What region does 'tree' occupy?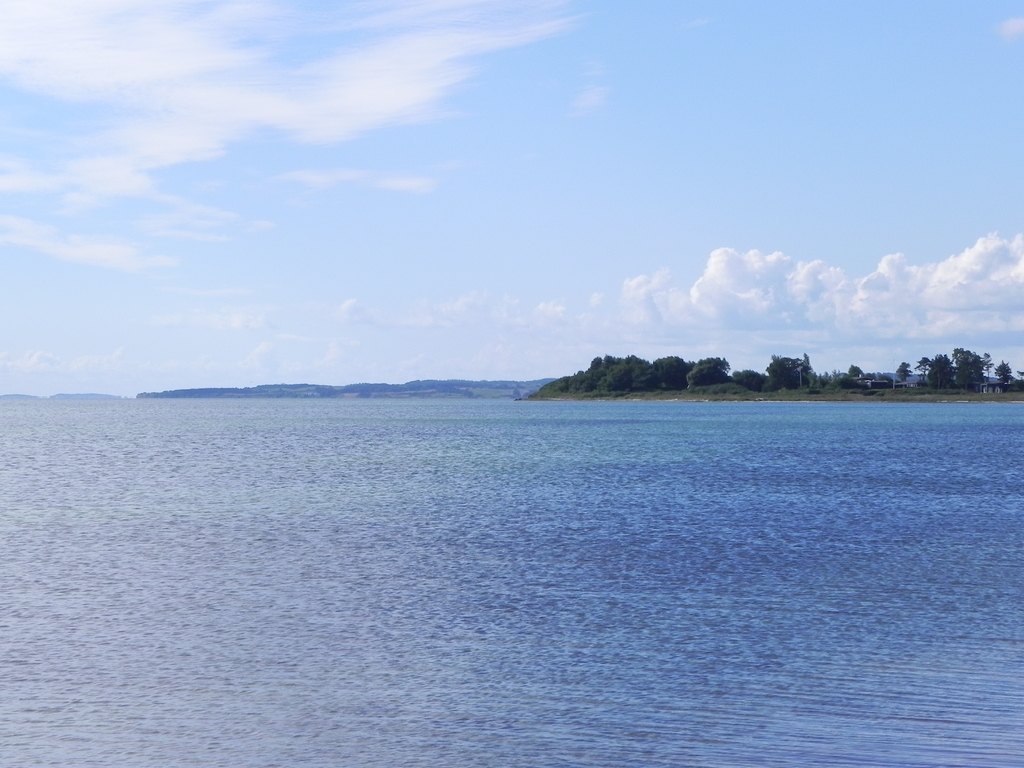
842 359 868 383.
